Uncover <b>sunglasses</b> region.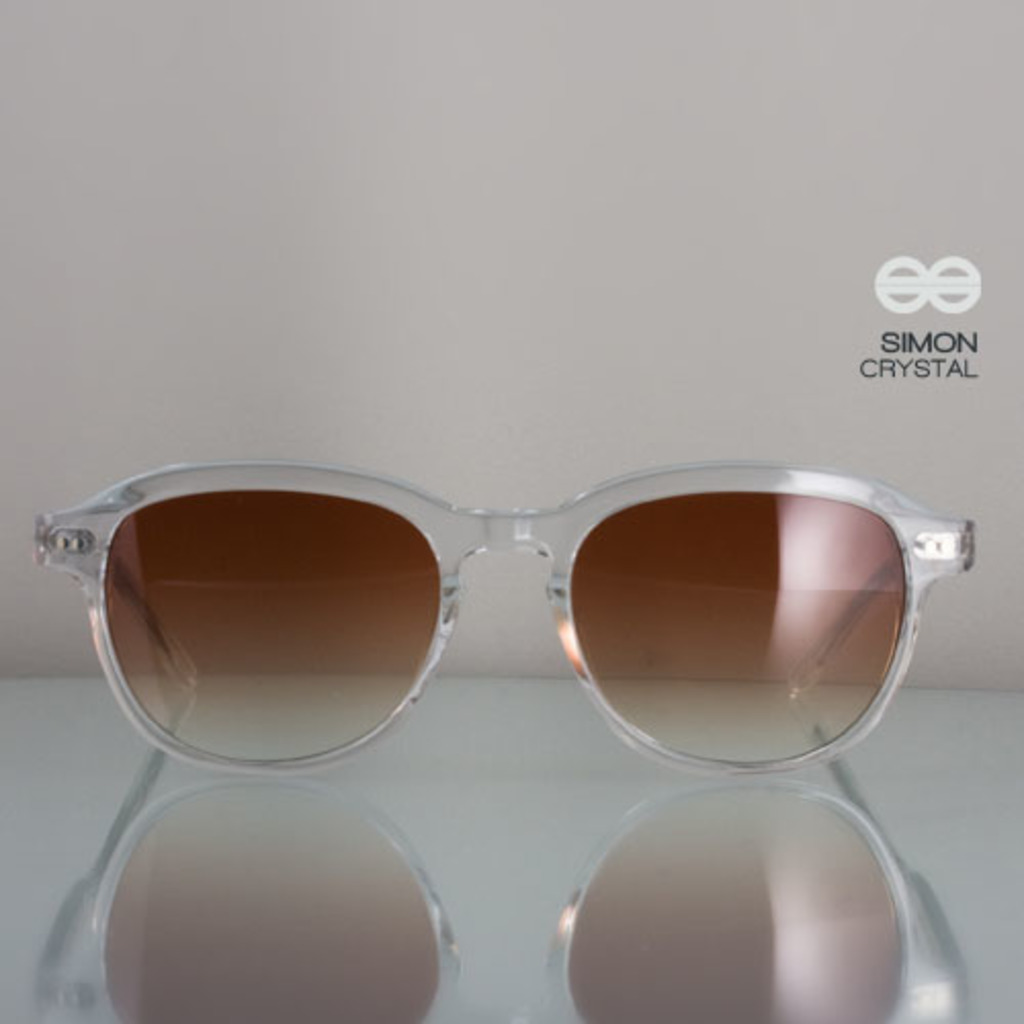
Uncovered: <box>29,459,977,776</box>.
